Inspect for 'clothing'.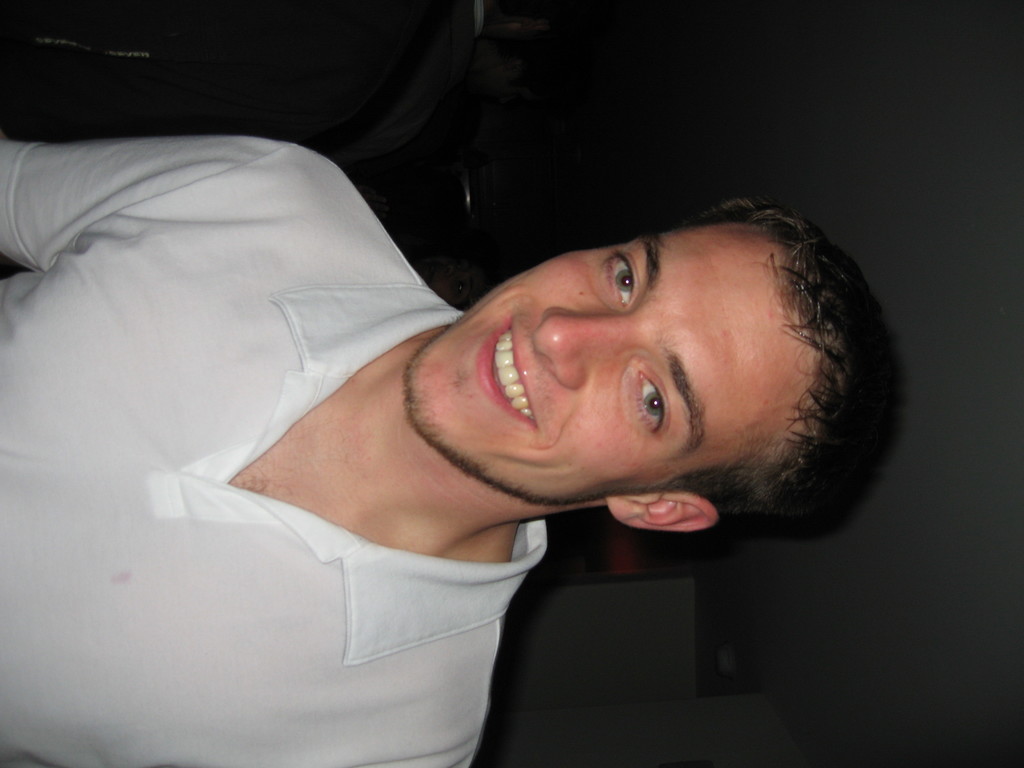
Inspection: pyautogui.locateOnScreen(0, 134, 548, 767).
